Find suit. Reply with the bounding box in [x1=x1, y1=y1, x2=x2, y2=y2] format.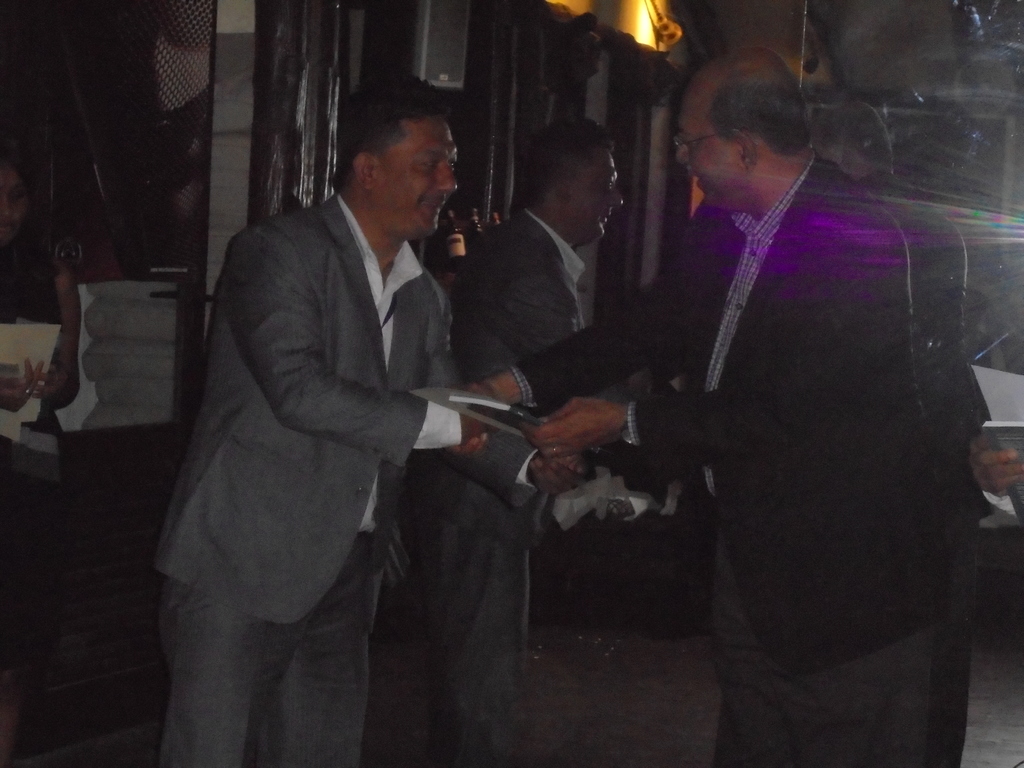
[x1=140, y1=112, x2=501, y2=740].
